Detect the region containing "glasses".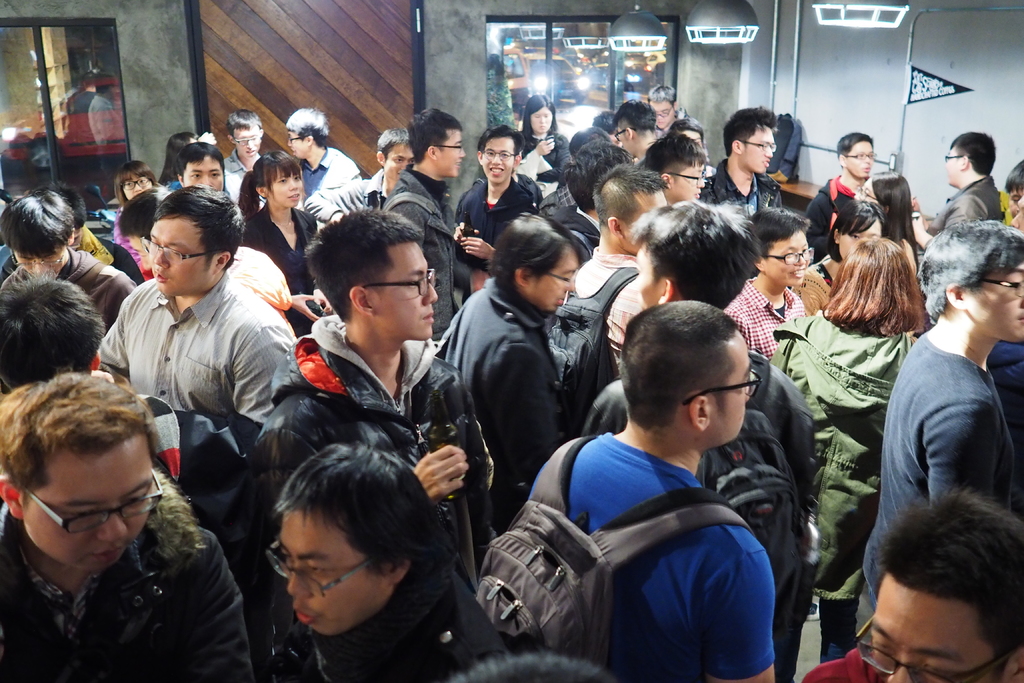
crop(978, 278, 1022, 297).
